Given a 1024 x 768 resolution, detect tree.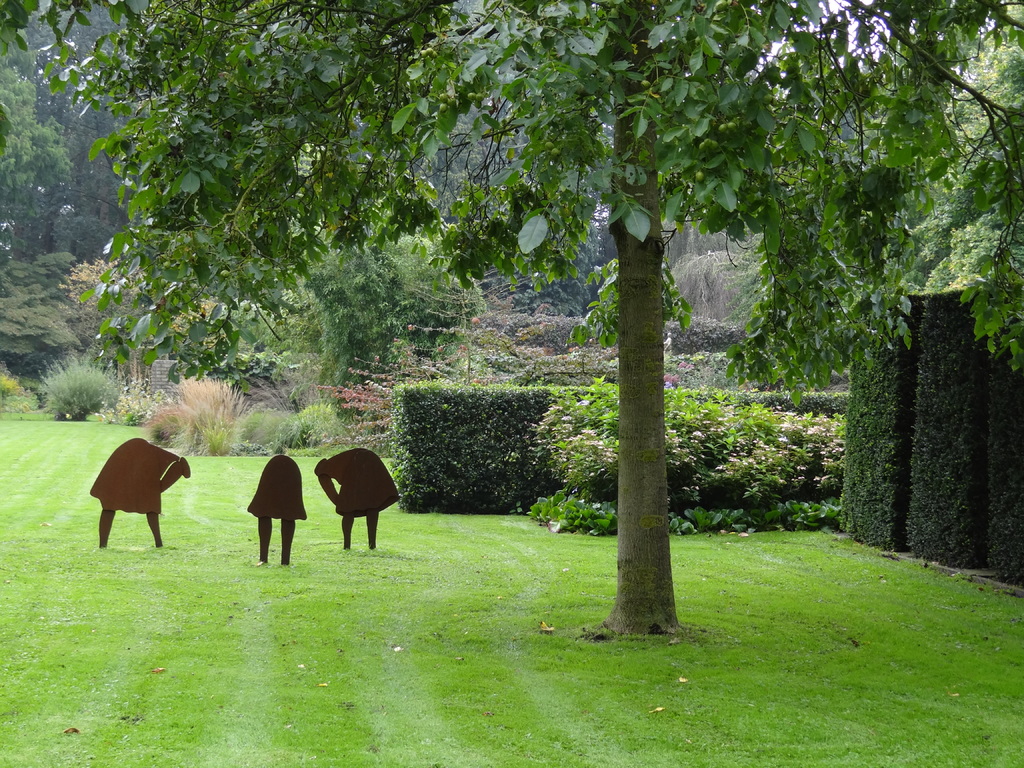
(x1=0, y1=0, x2=1023, y2=660).
